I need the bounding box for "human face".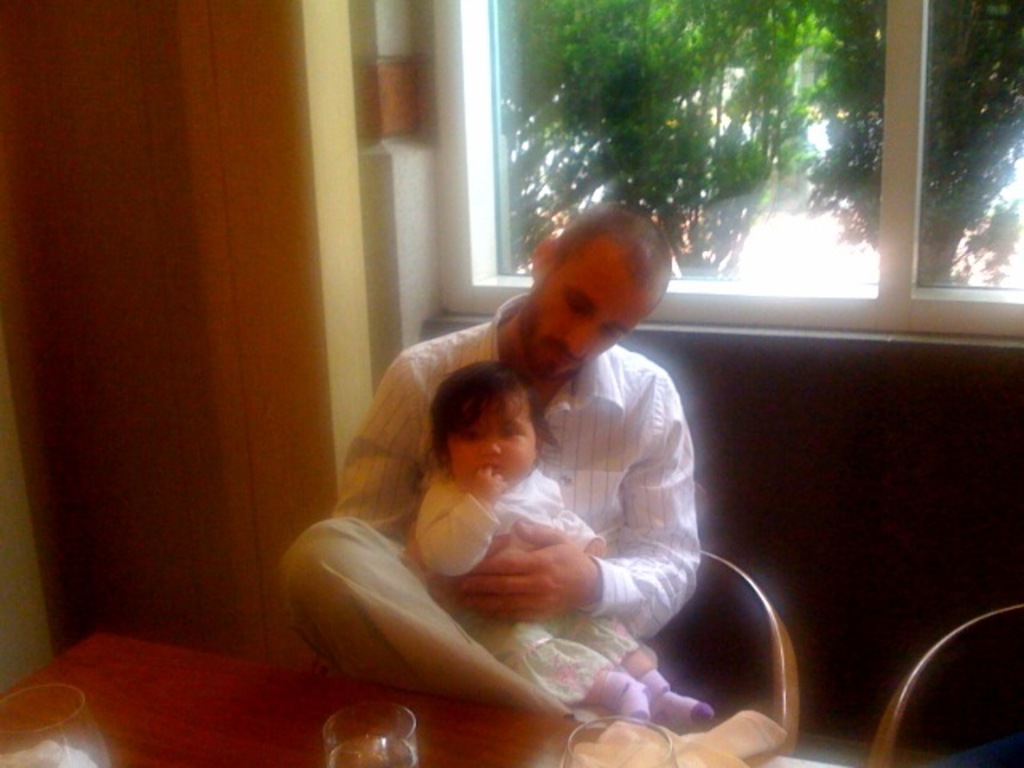
Here it is: select_region(445, 405, 531, 498).
